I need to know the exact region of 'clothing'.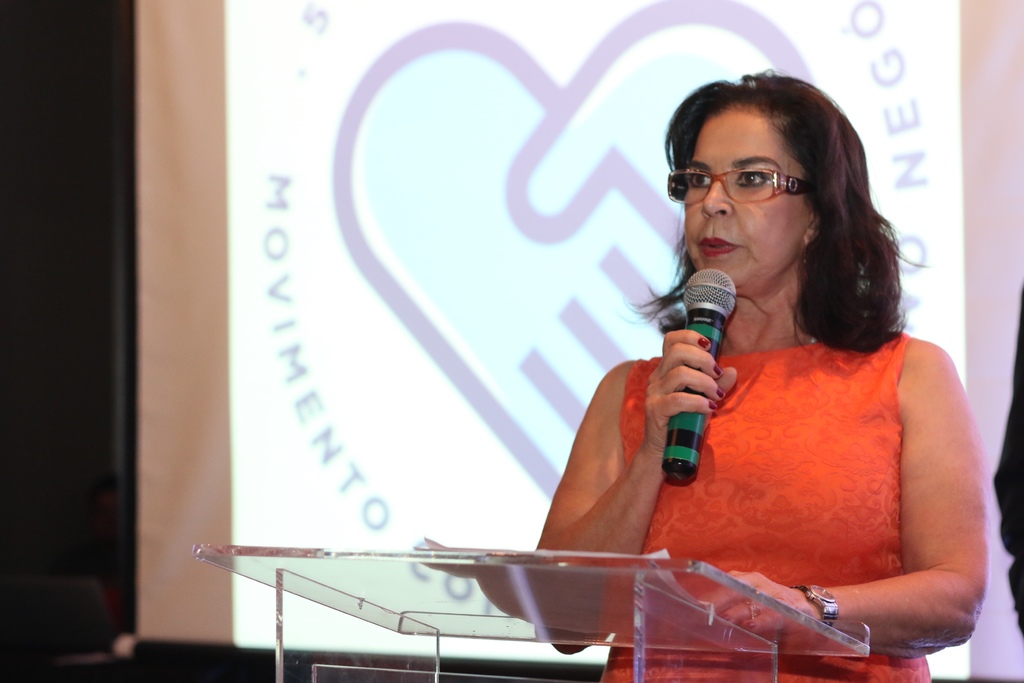
Region: box=[596, 317, 945, 682].
